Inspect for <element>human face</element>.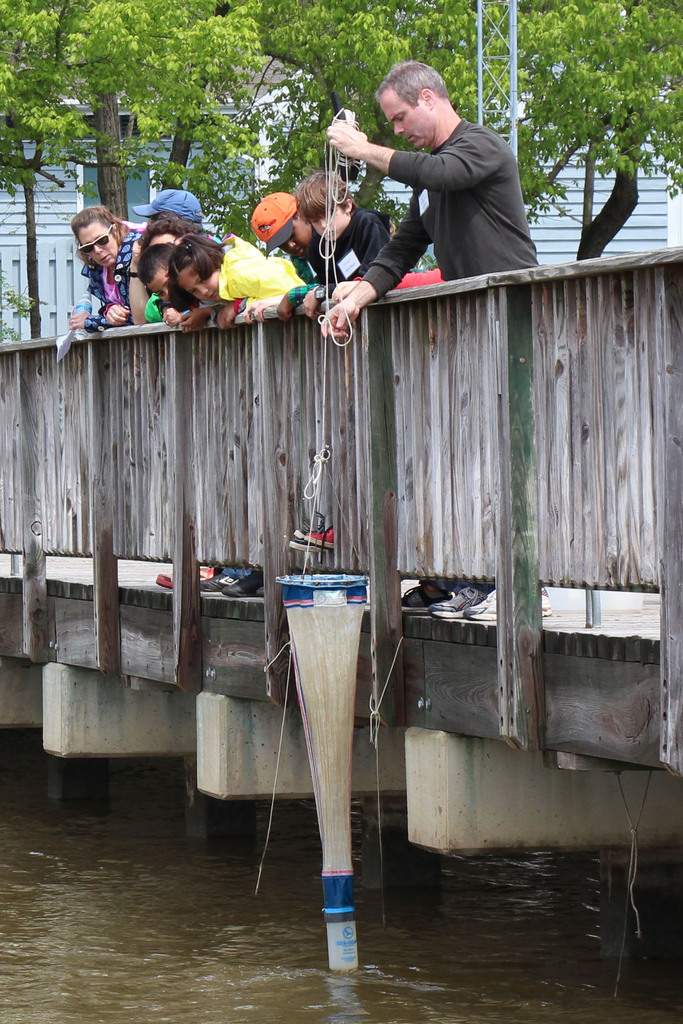
Inspection: select_region(281, 217, 309, 261).
